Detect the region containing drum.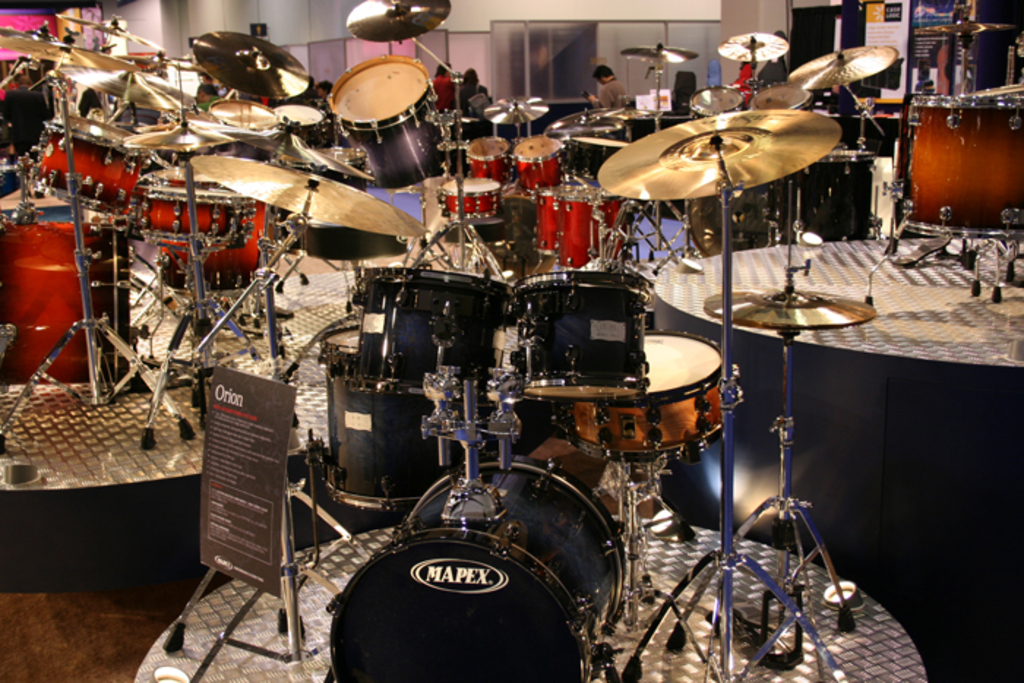
select_region(276, 104, 329, 129).
